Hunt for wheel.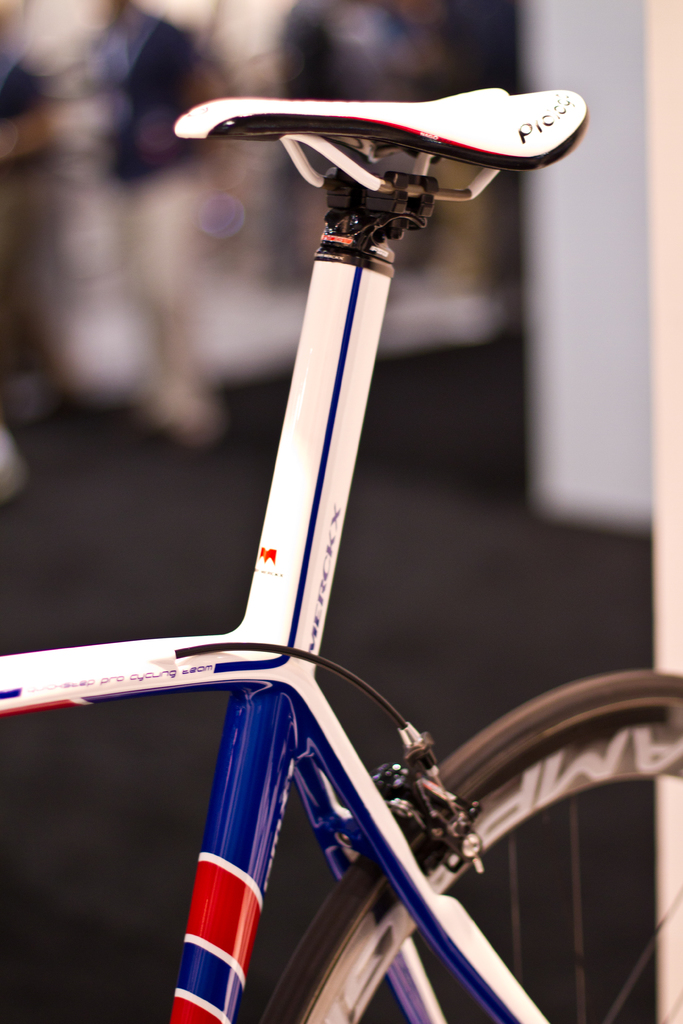
Hunted down at rect(254, 671, 682, 1023).
